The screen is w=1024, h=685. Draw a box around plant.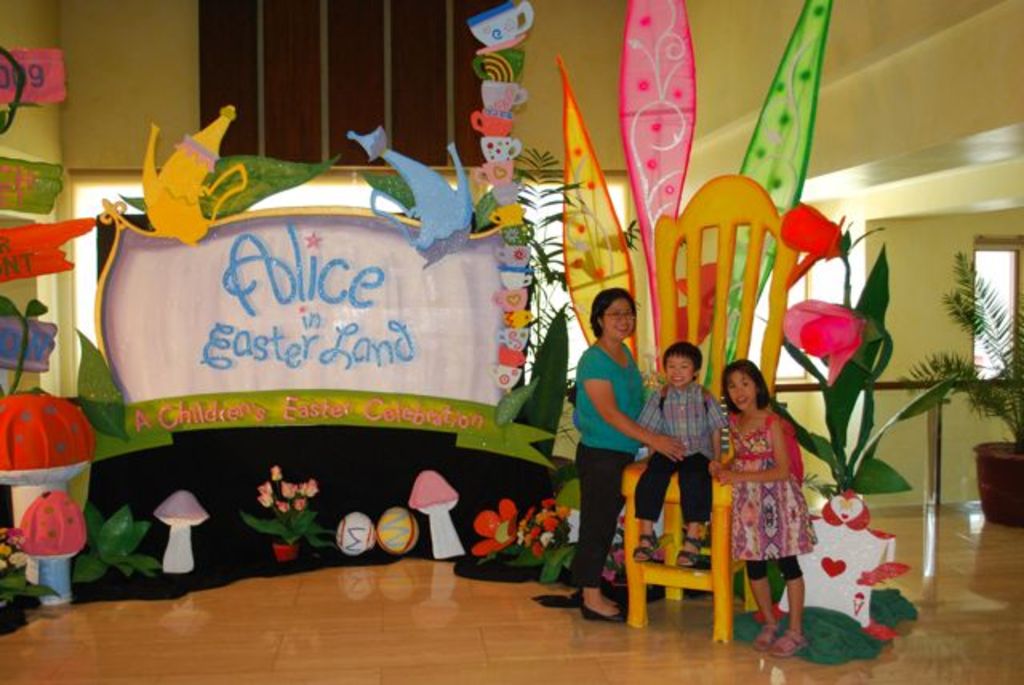
bbox=[240, 456, 336, 559].
